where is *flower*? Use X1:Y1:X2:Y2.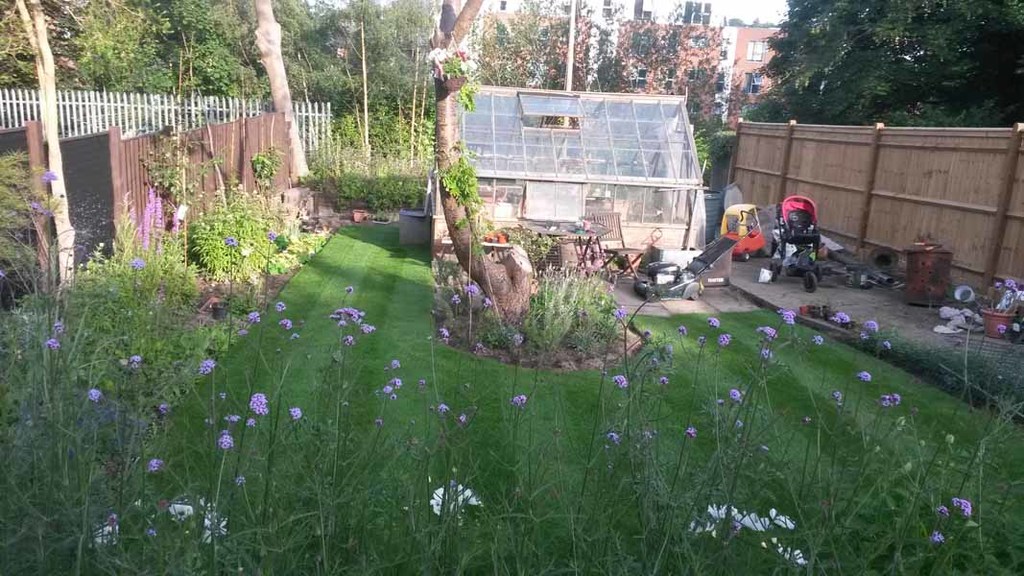
440:324:452:345.
